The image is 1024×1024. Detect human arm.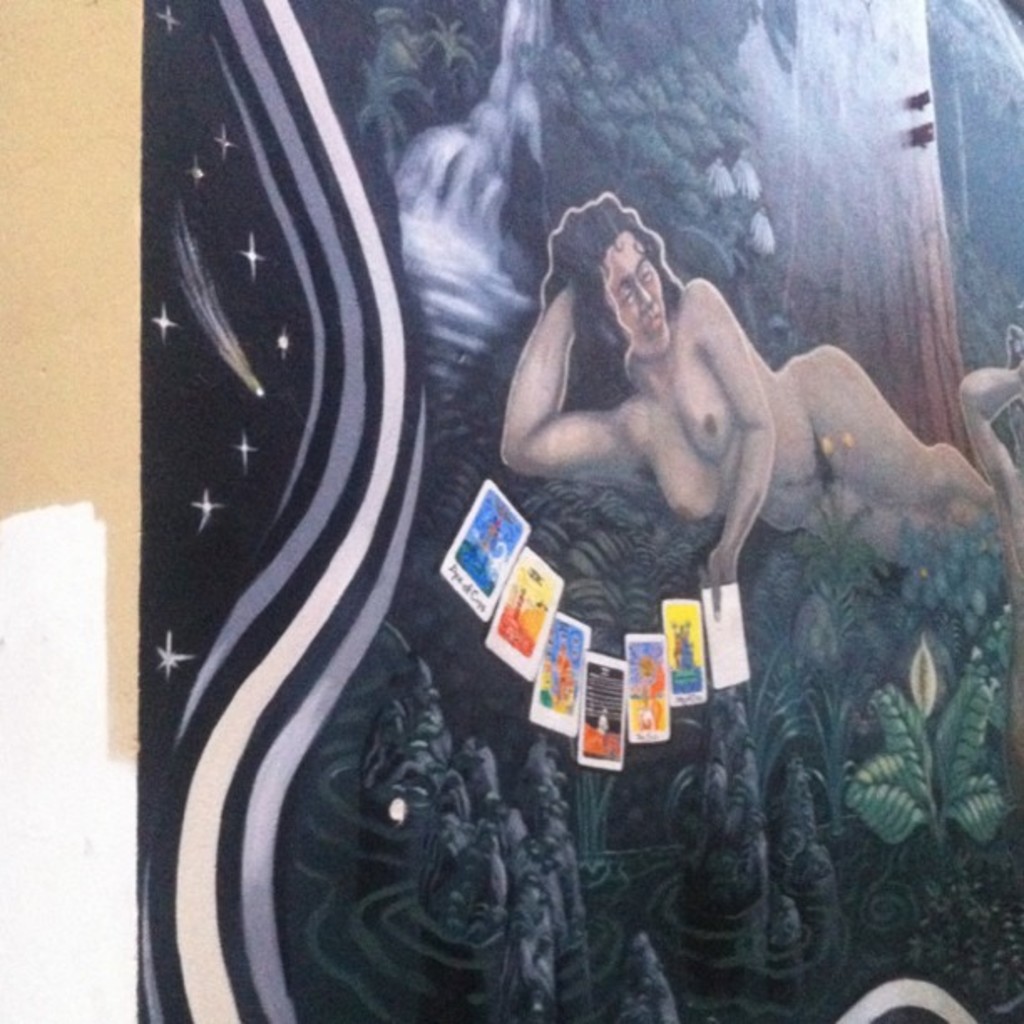
Detection: x1=664 y1=268 x2=781 y2=592.
